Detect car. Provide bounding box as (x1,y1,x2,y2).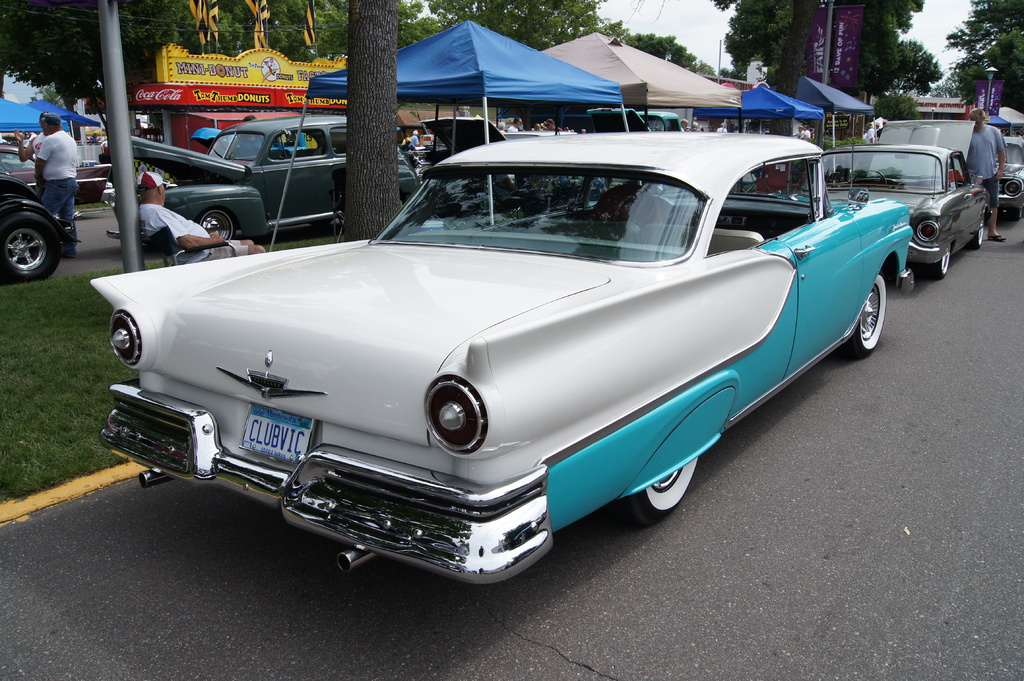
(0,139,112,208).
